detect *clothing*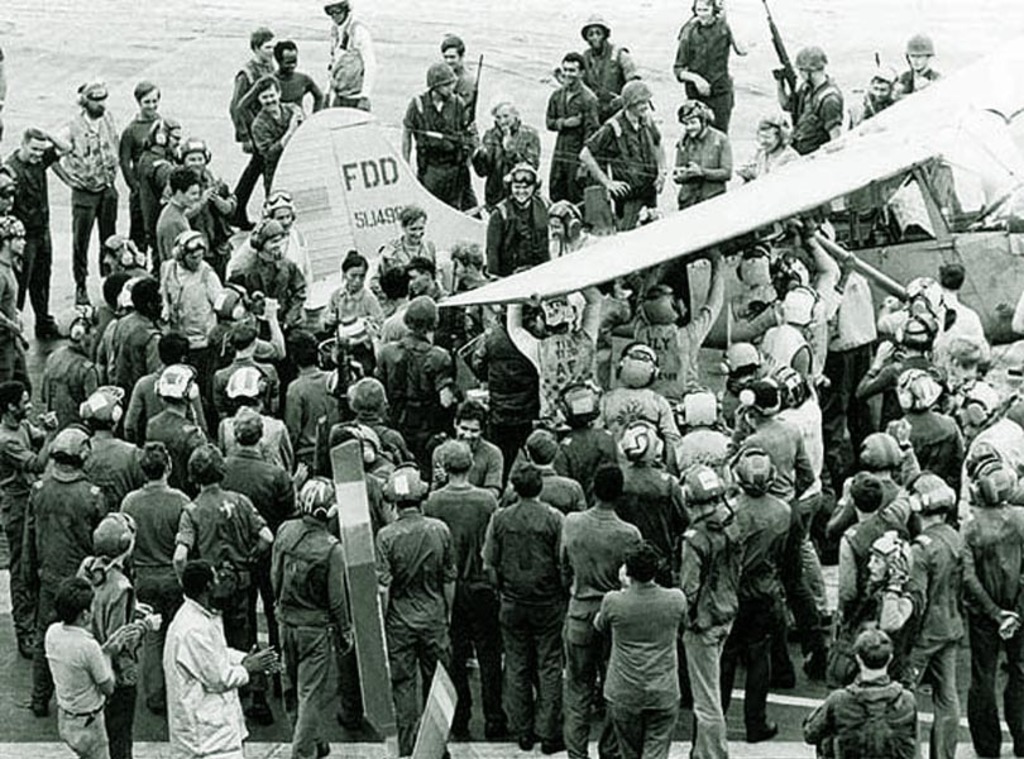
bbox=[751, 319, 804, 383]
